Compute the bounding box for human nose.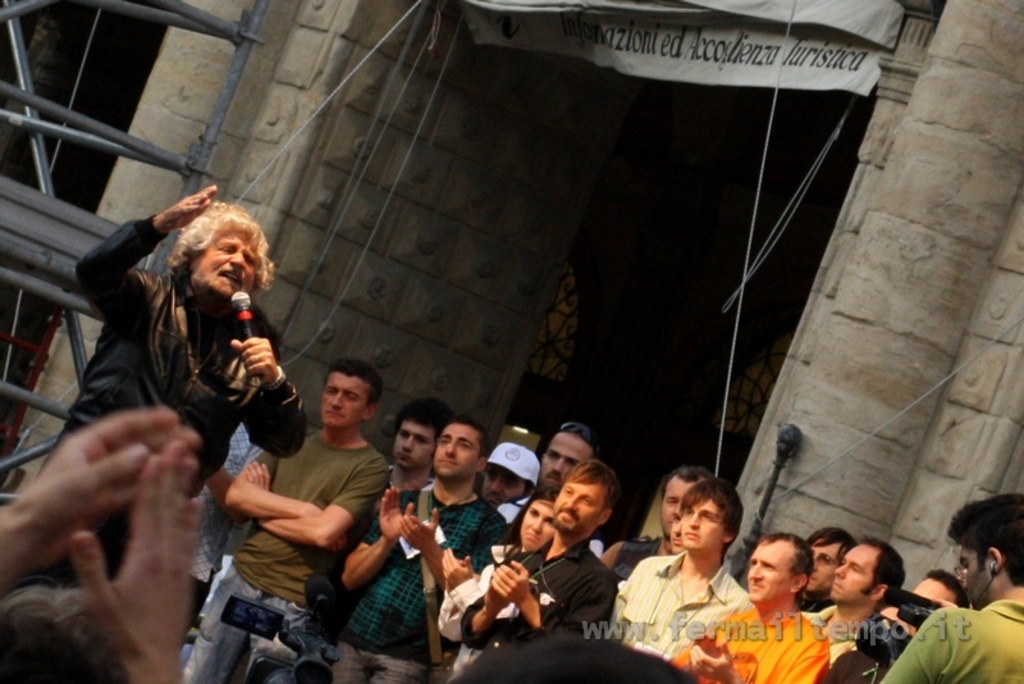
l=445, t=444, r=454, b=457.
